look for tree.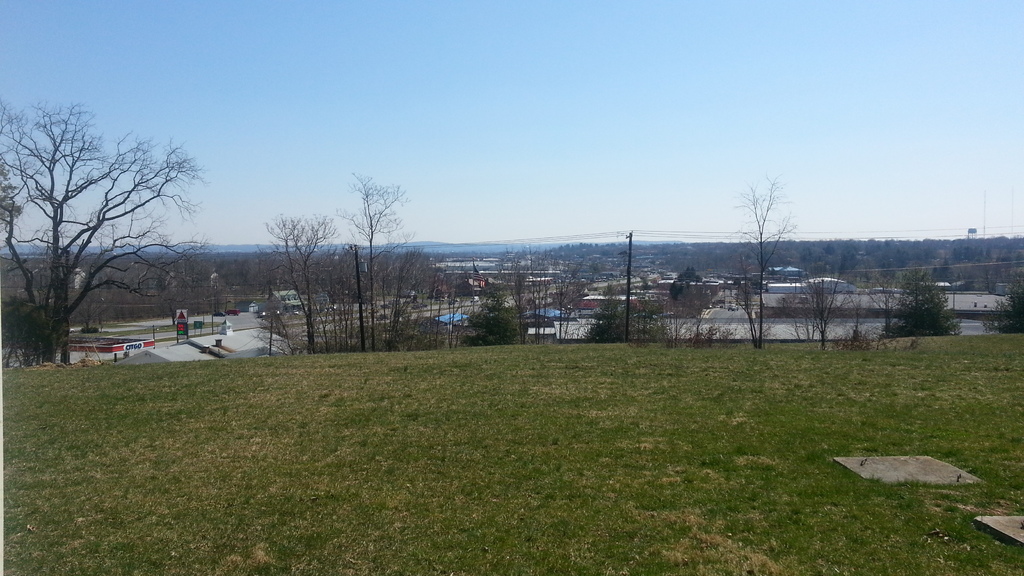
Found: bbox(739, 184, 780, 351).
